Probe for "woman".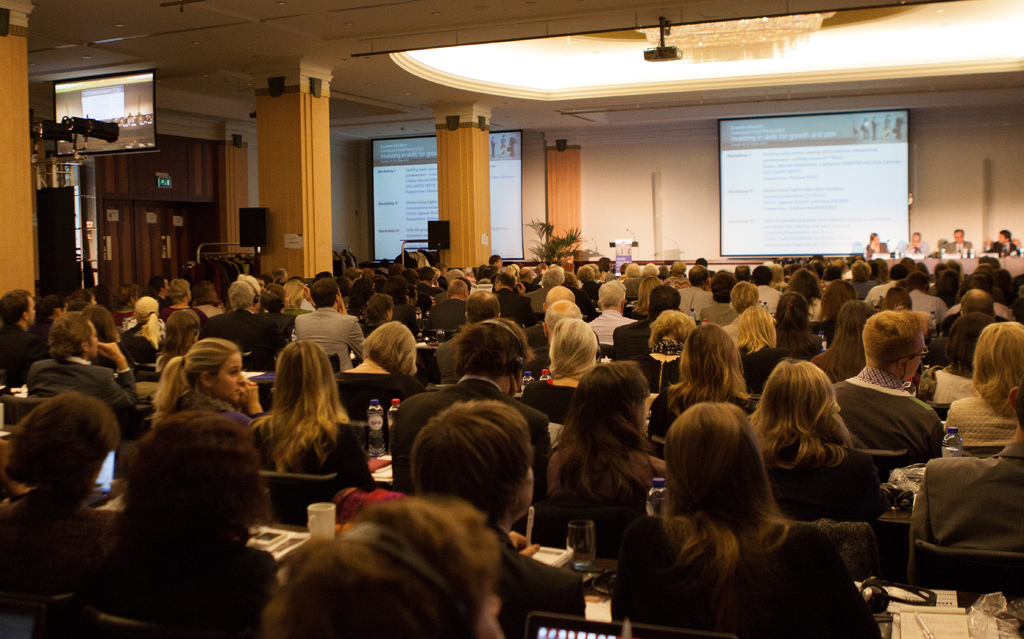
Probe result: pyautogui.locateOnScreen(247, 341, 378, 494).
